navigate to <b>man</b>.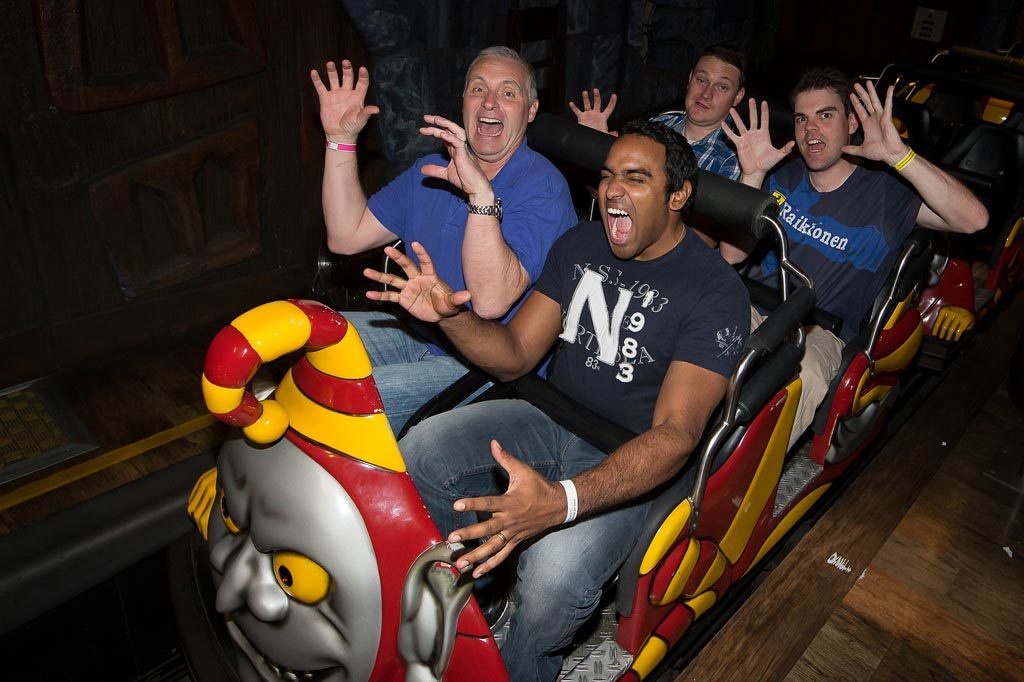
Navigation target: (307, 44, 583, 438).
